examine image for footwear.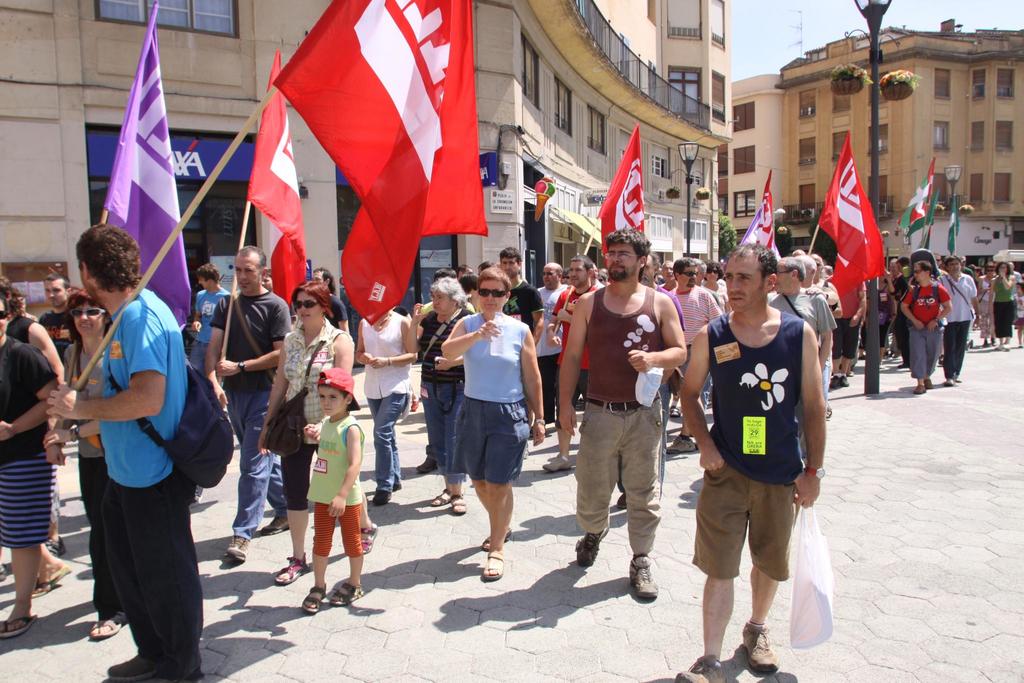
Examination result: left=416, top=455, right=438, bottom=473.
